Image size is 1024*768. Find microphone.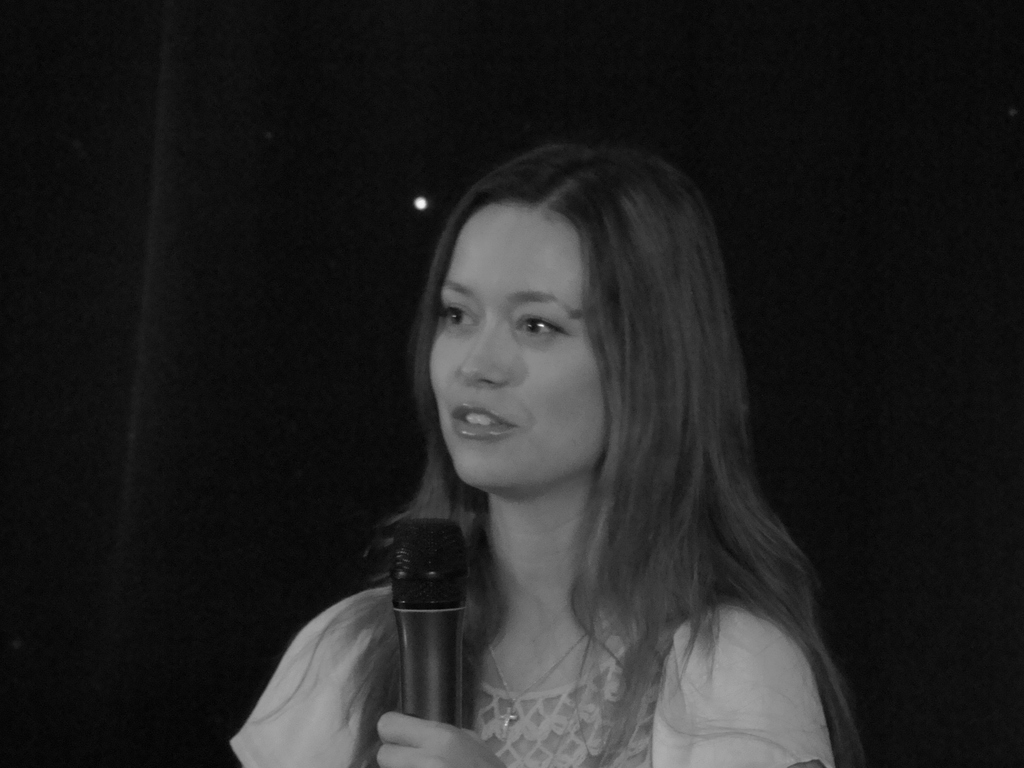
left=372, top=508, right=482, bottom=742.
